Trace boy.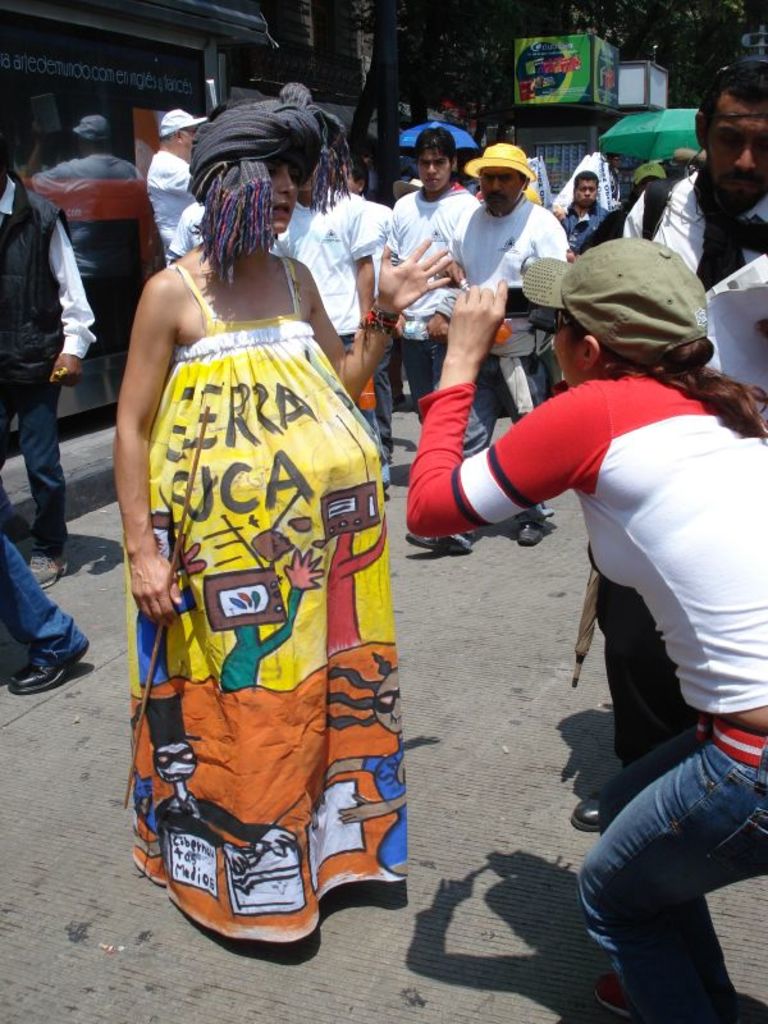
Traced to locate(404, 138, 570, 550).
